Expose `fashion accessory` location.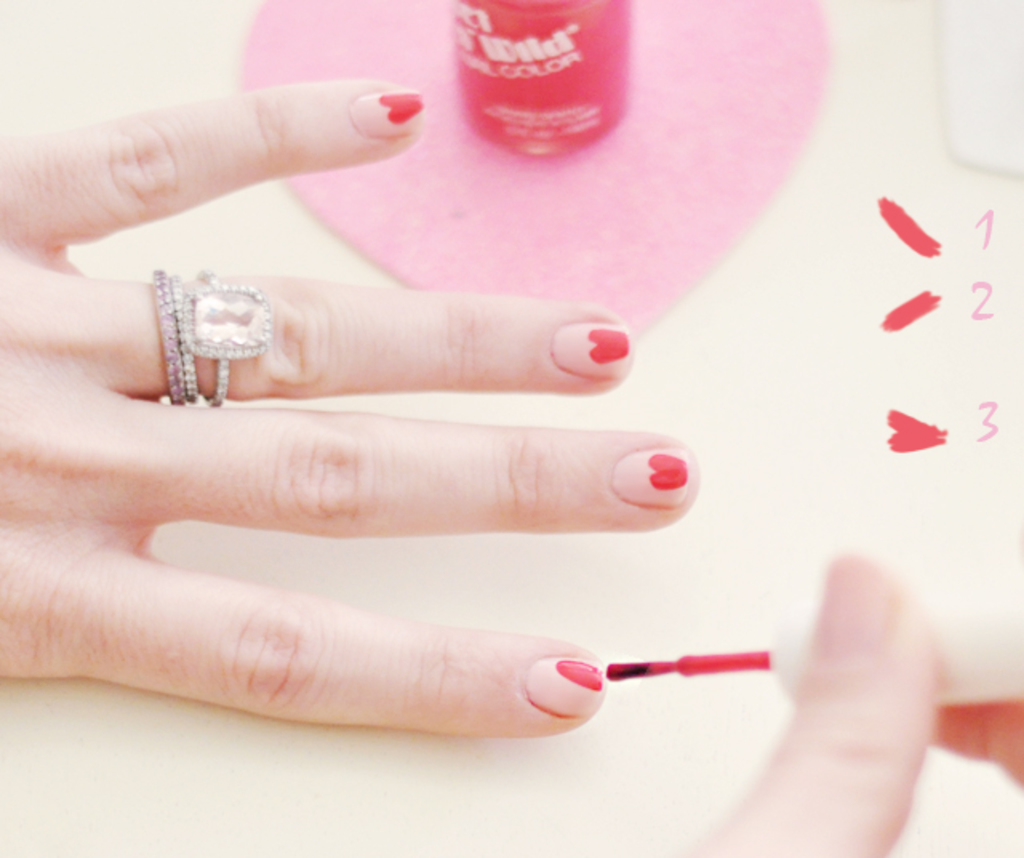
Exposed at (left=198, top=269, right=274, bottom=407).
